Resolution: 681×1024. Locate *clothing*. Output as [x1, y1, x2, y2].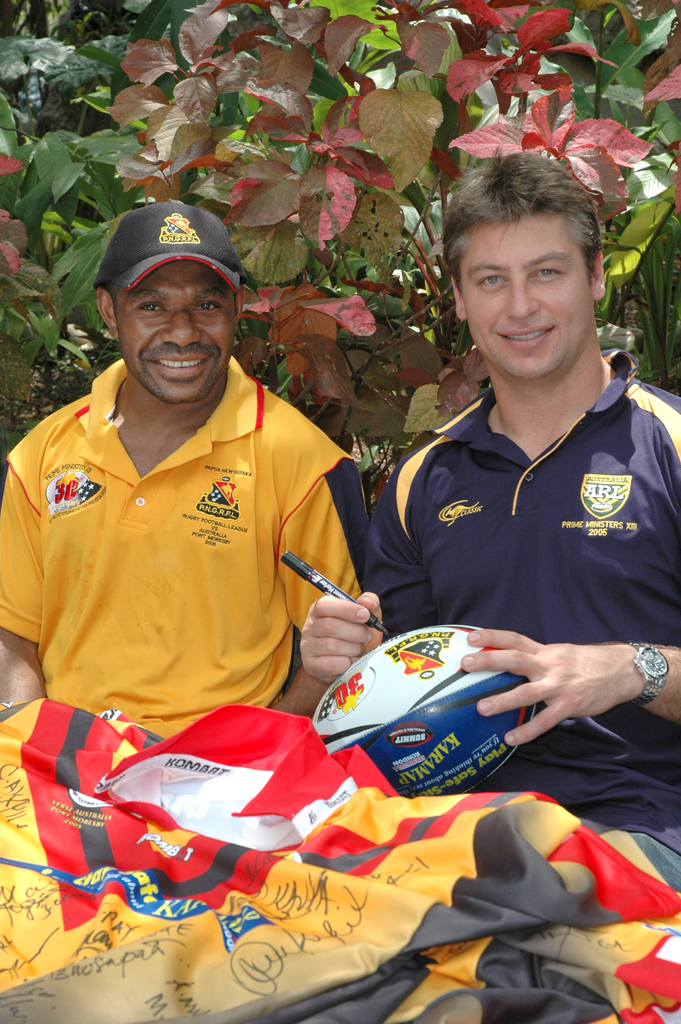
[21, 338, 370, 740].
